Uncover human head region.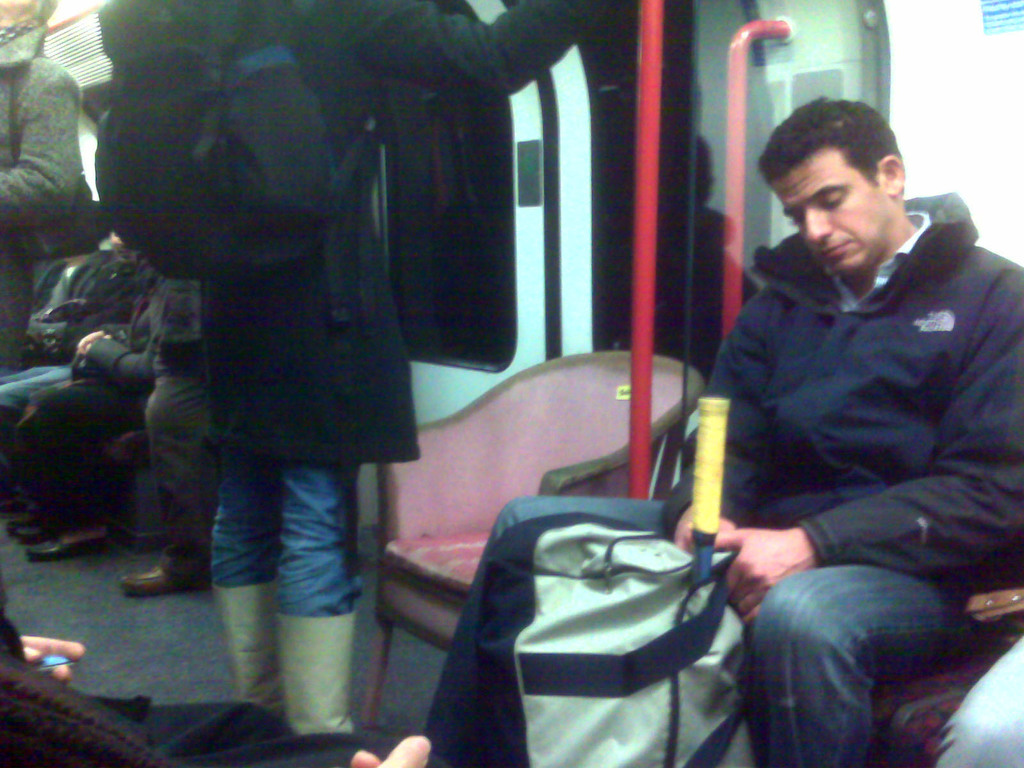
Uncovered: <box>756,98,923,264</box>.
